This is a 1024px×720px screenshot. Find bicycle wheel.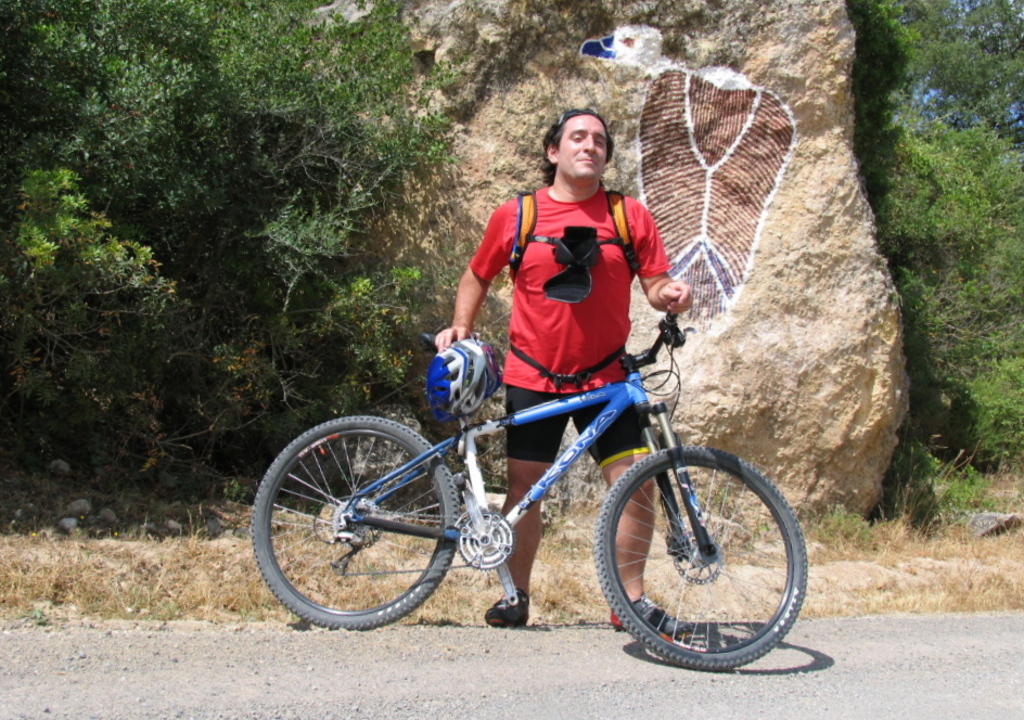
Bounding box: detection(271, 422, 466, 630).
